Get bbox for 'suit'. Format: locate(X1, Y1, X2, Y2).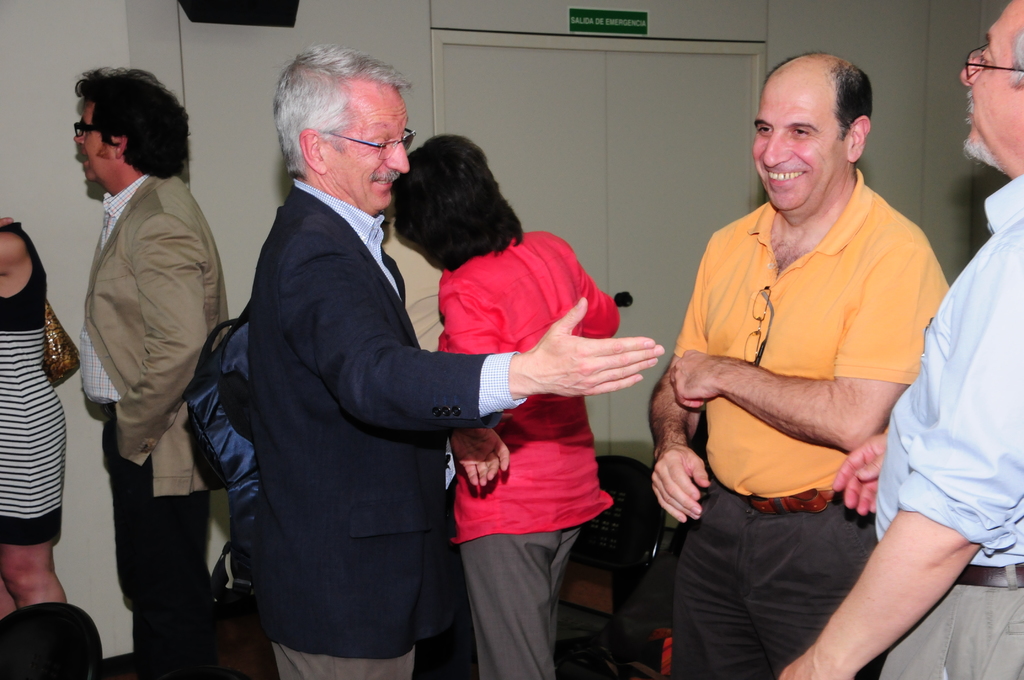
locate(246, 176, 523, 679).
